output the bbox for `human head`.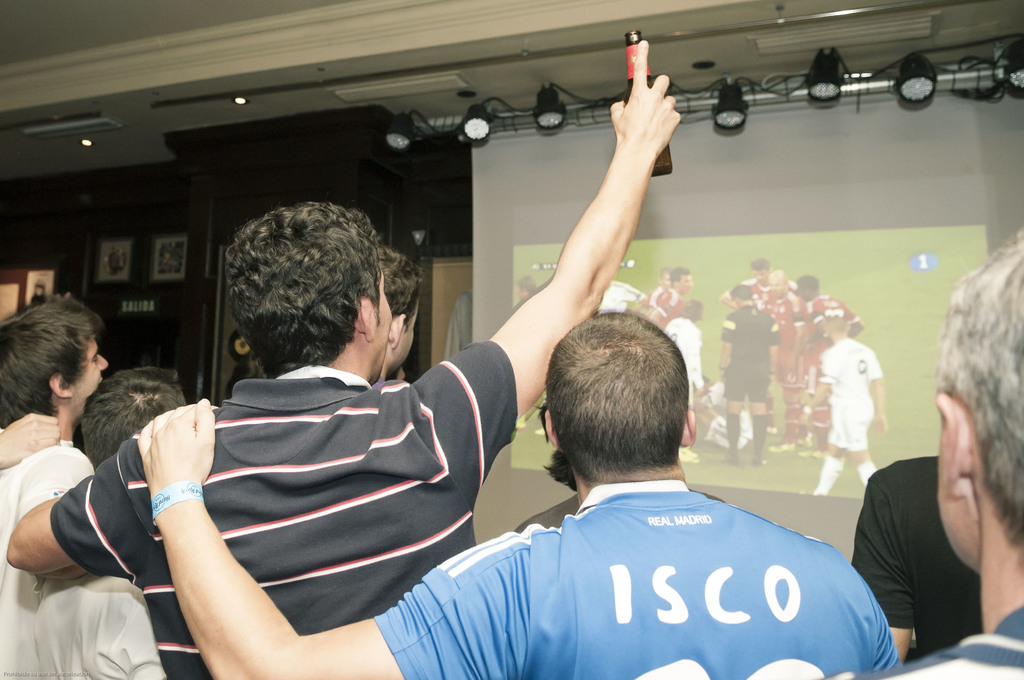
(x1=79, y1=369, x2=190, y2=474).
